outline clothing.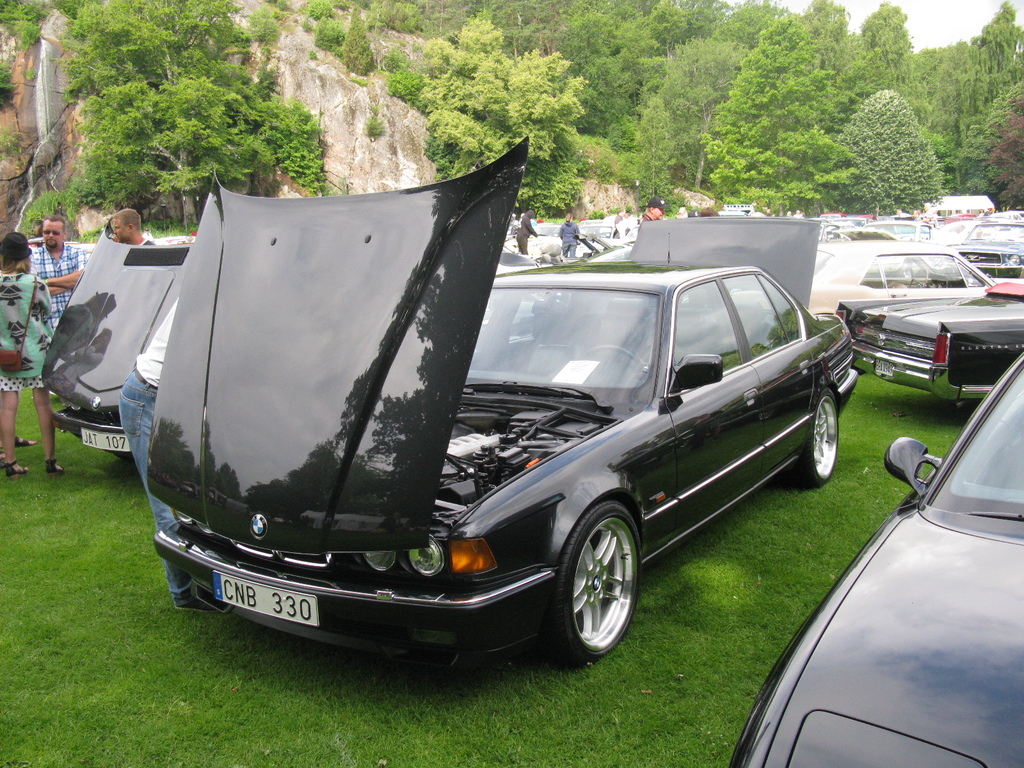
Outline: Rect(615, 214, 622, 237).
